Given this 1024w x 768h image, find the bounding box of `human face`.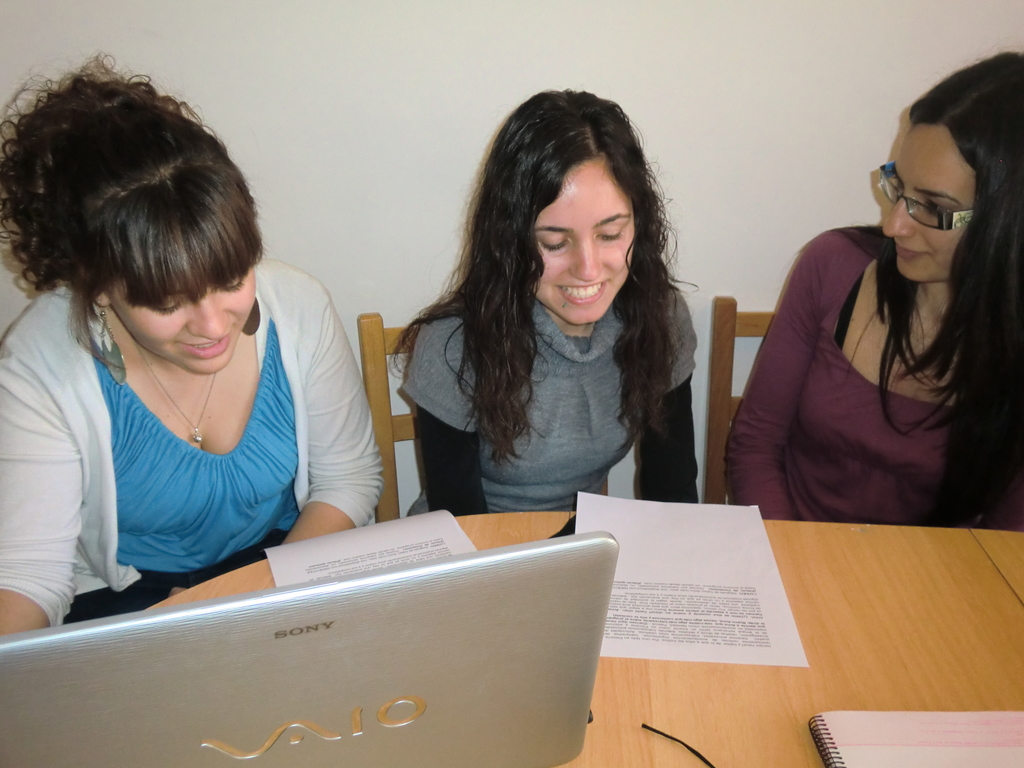
detection(880, 126, 978, 287).
